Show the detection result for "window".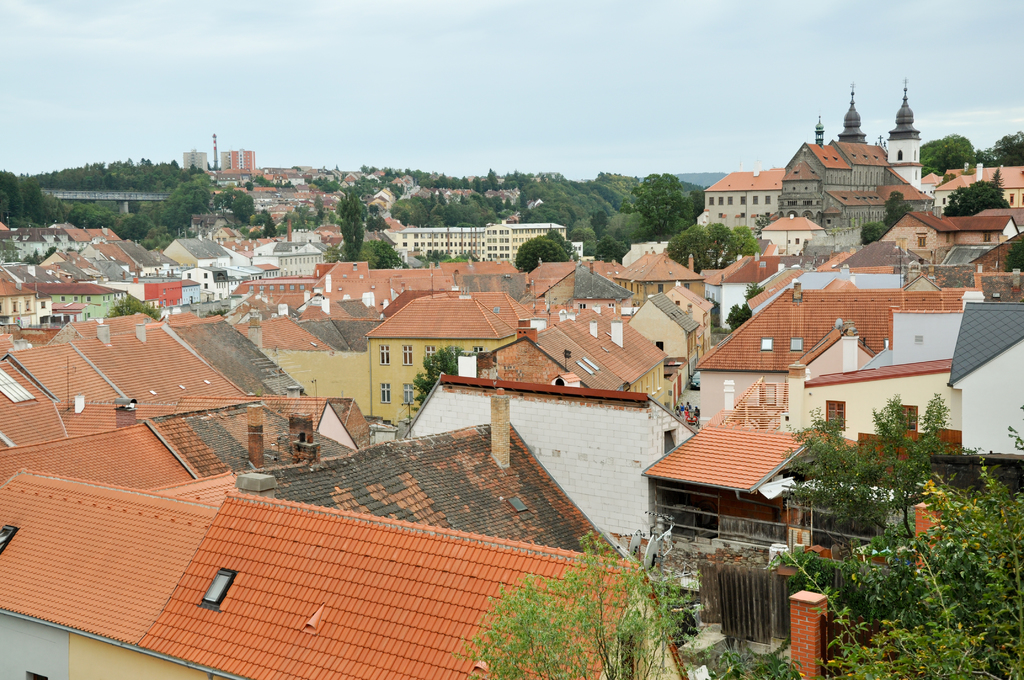
BBox(40, 302, 47, 309).
